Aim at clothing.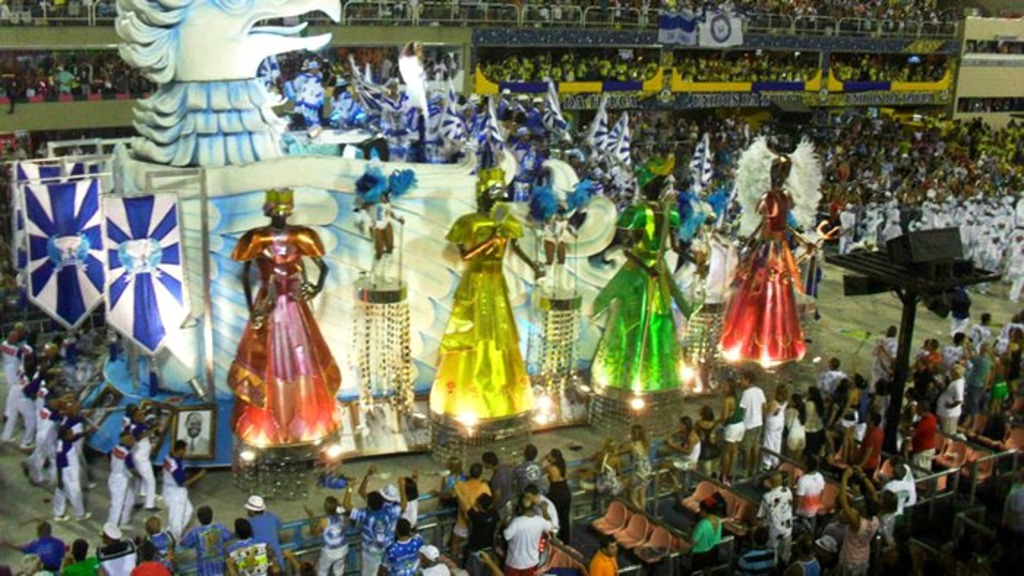
Aimed at 423,193,541,417.
